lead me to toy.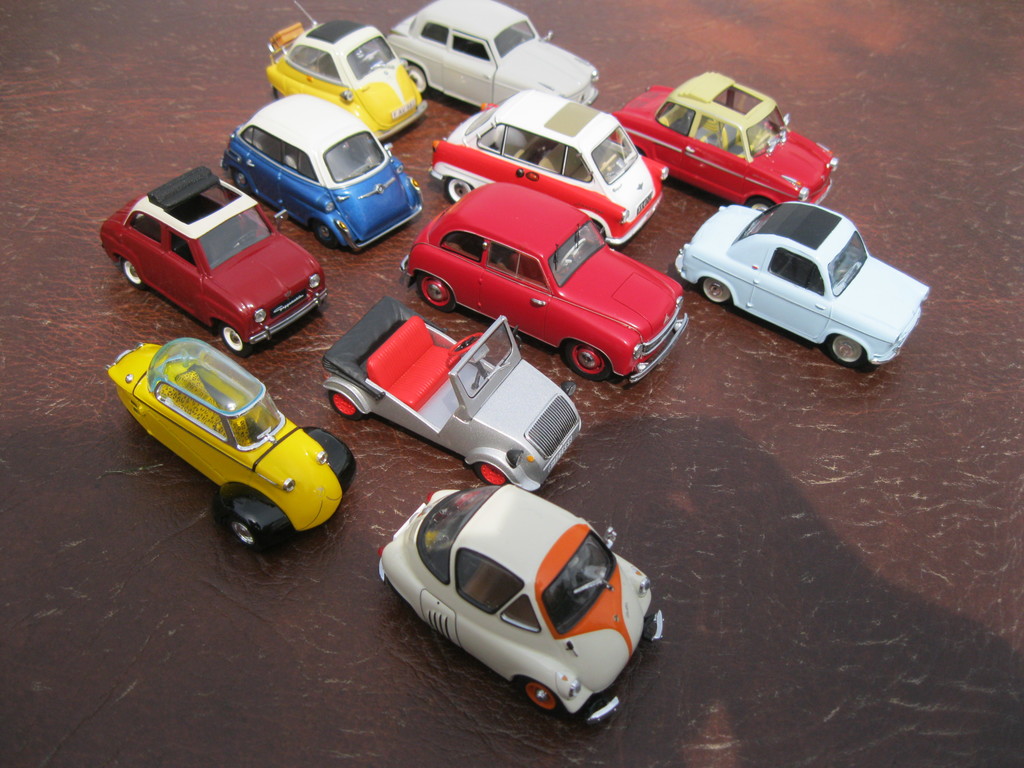
Lead to bbox=[259, 0, 428, 143].
